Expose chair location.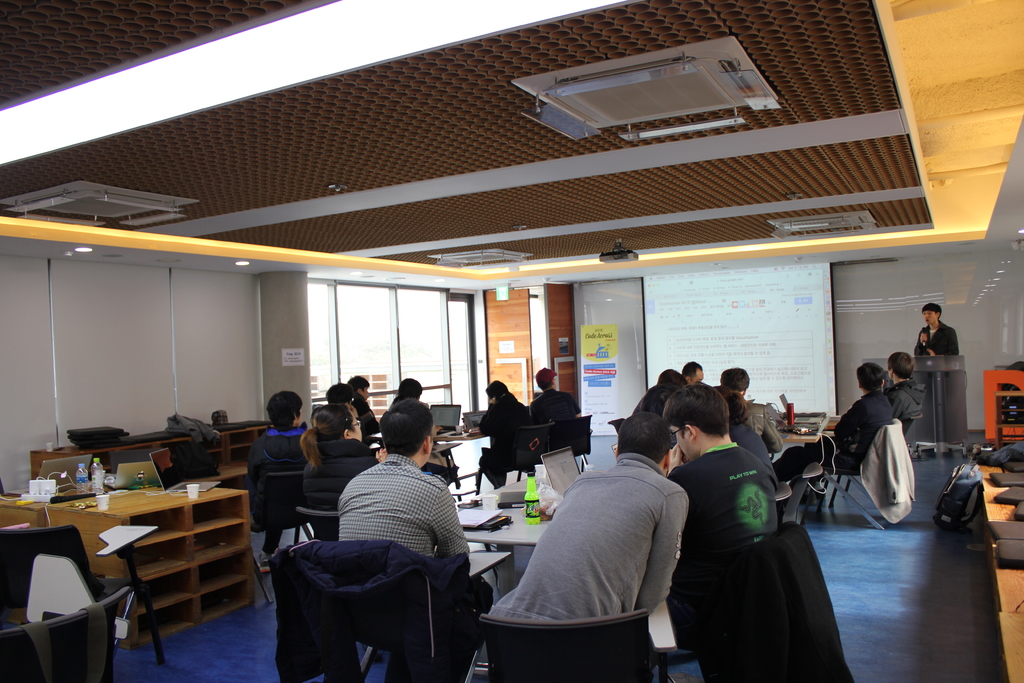
Exposed at Rect(561, 409, 595, 479).
